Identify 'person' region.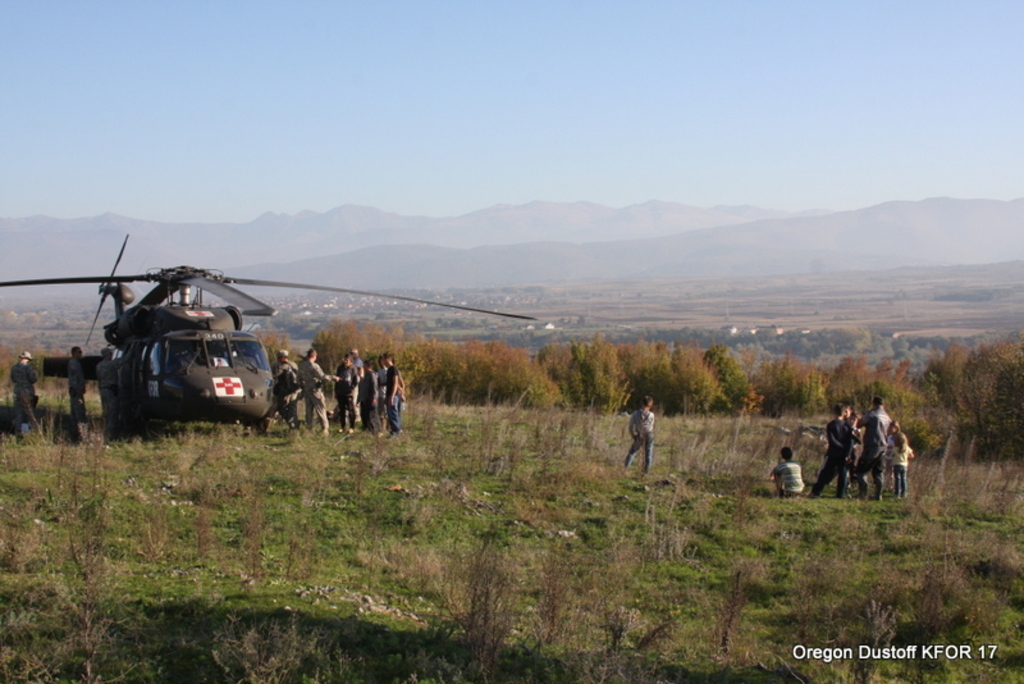
Region: 65,341,84,432.
